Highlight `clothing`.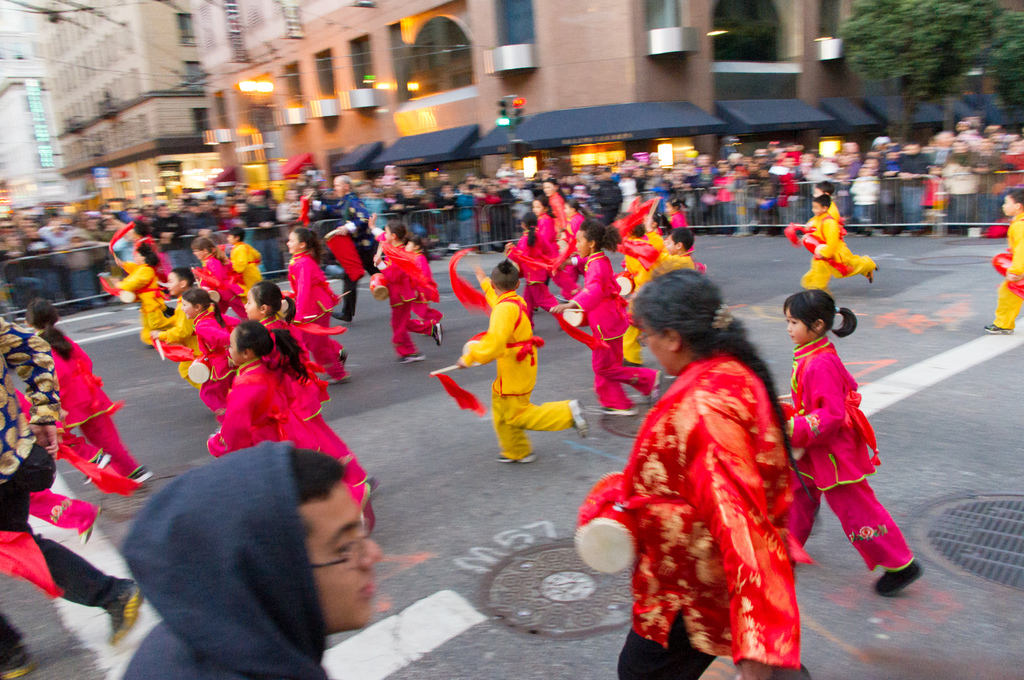
Highlighted region: [117,274,168,340].
